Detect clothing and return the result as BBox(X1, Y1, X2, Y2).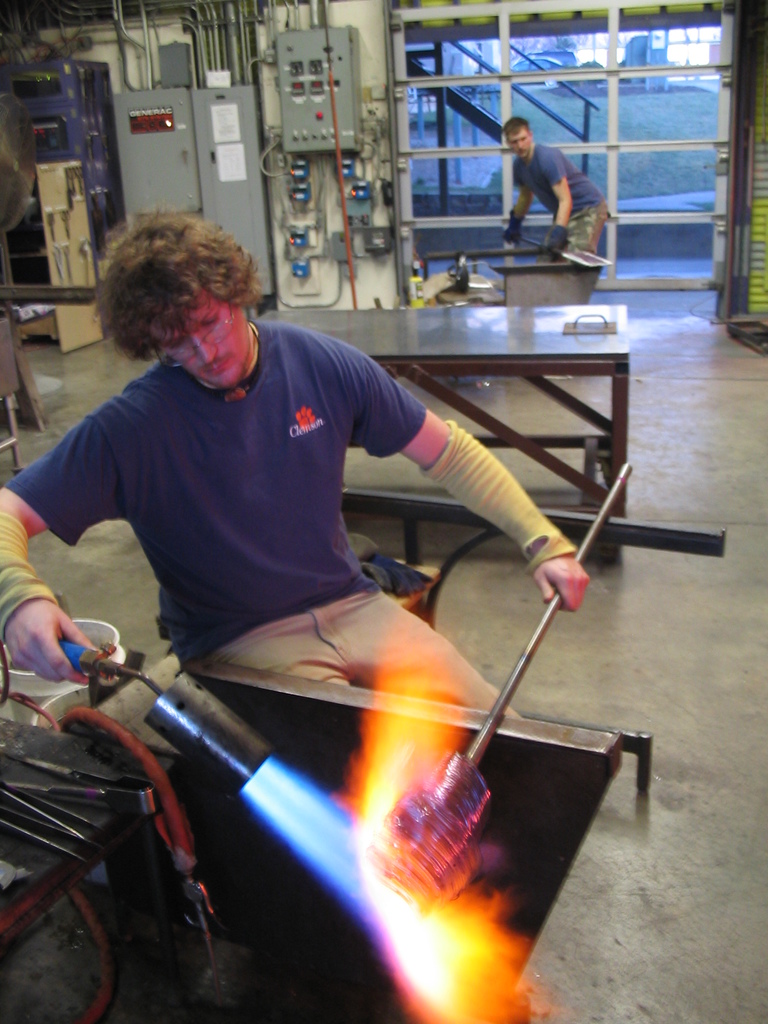
BBox(33, 287, 524, 694).
